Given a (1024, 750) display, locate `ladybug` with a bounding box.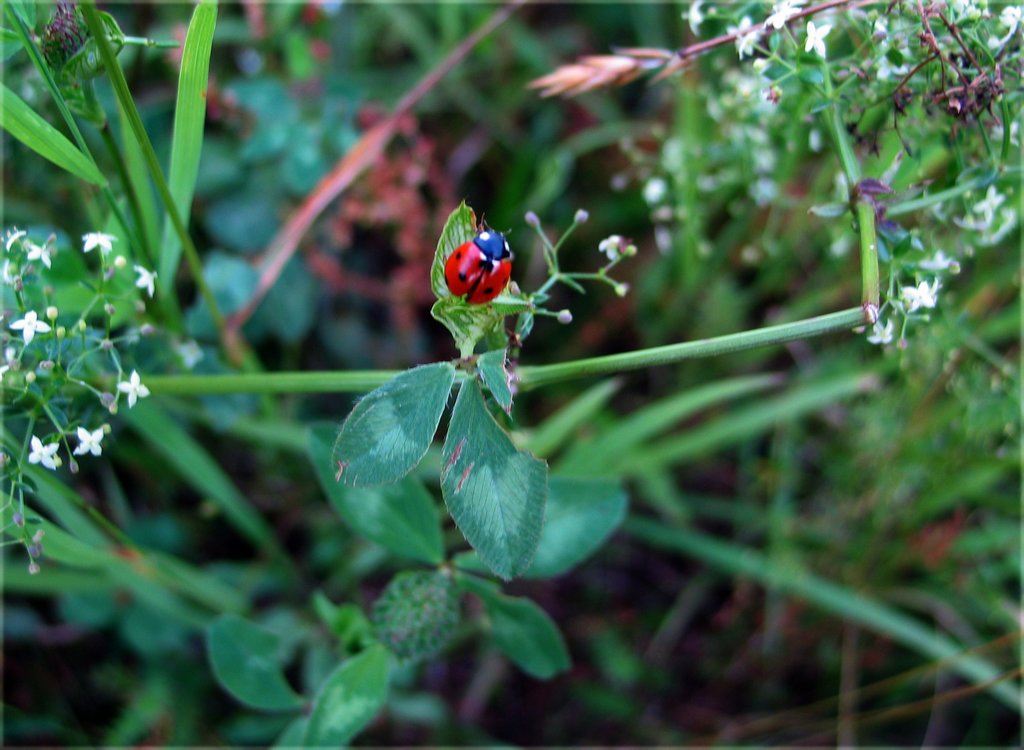
Located: l=443, t=215, r=518, b=306.
